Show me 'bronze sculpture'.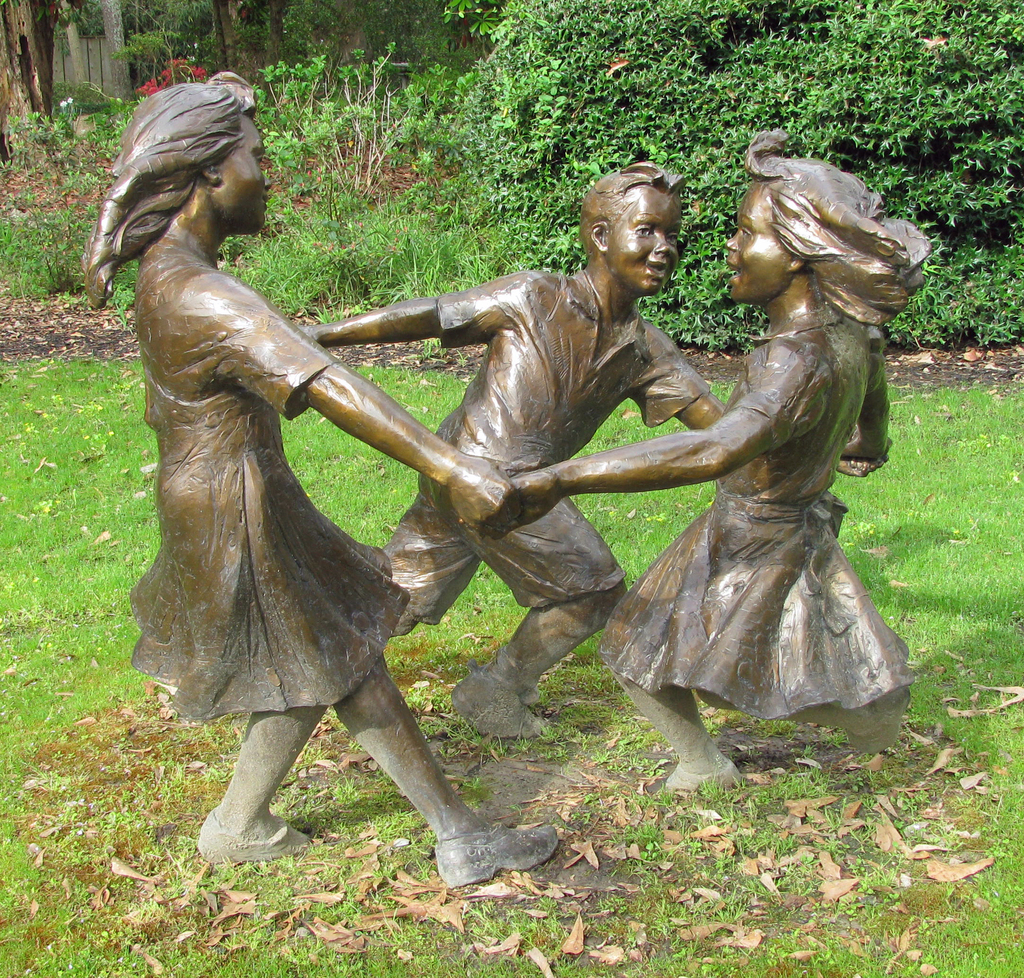
'bronze sculpture' is here: bbox=[116, 104, 881, 880].
